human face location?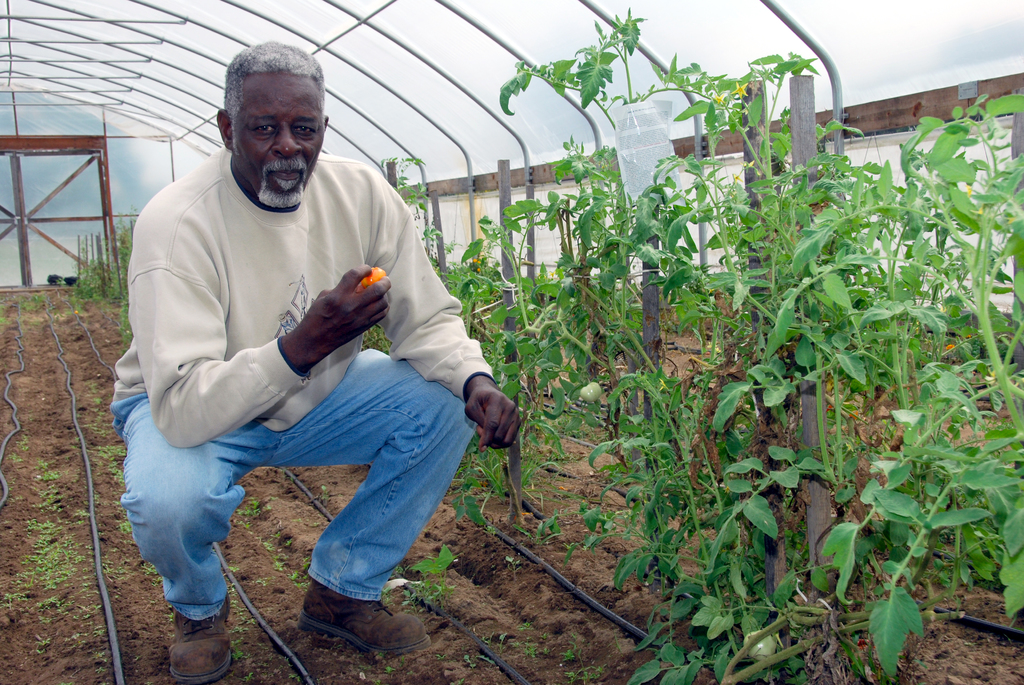
l=225, t=66, r=322, b=216
